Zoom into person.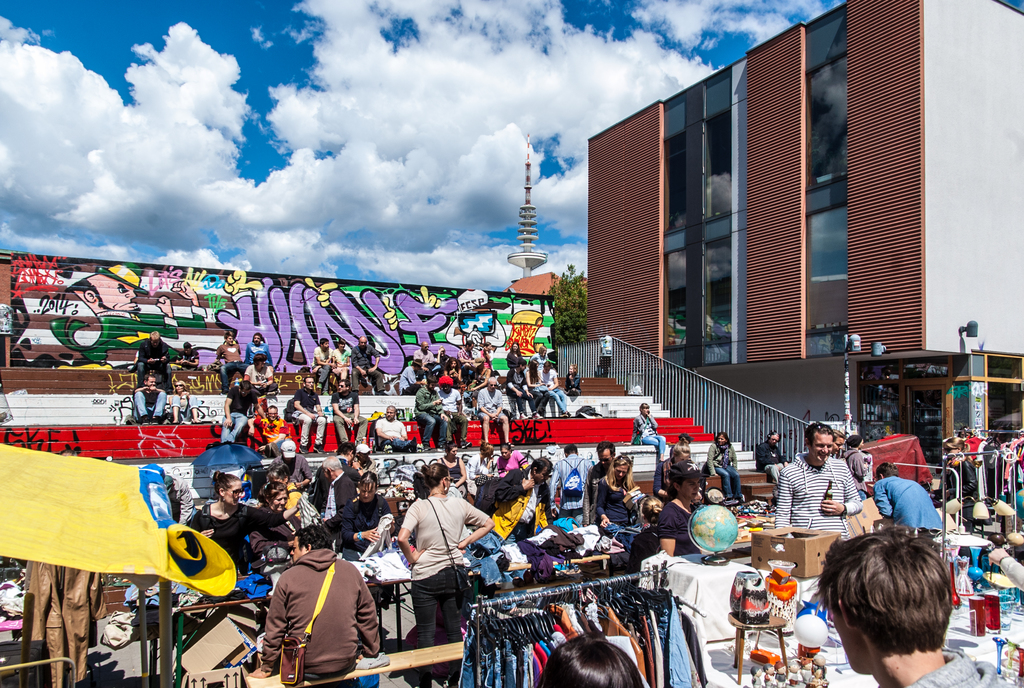
Zoom target: 463 441 494 493.
